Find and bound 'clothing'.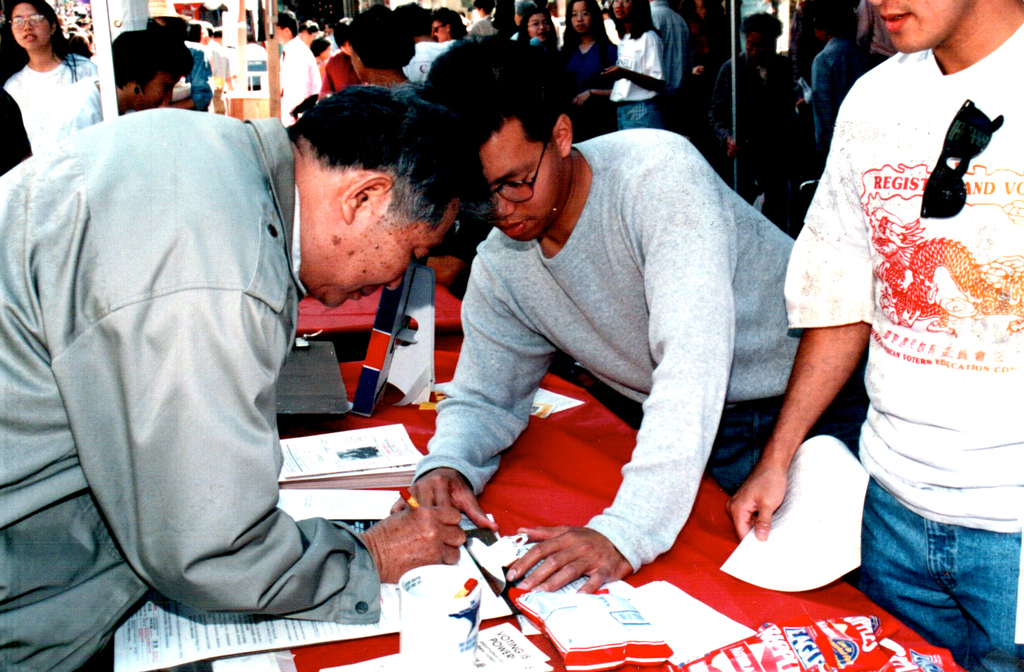
Bound: <box>0,52,96,157</box>.
